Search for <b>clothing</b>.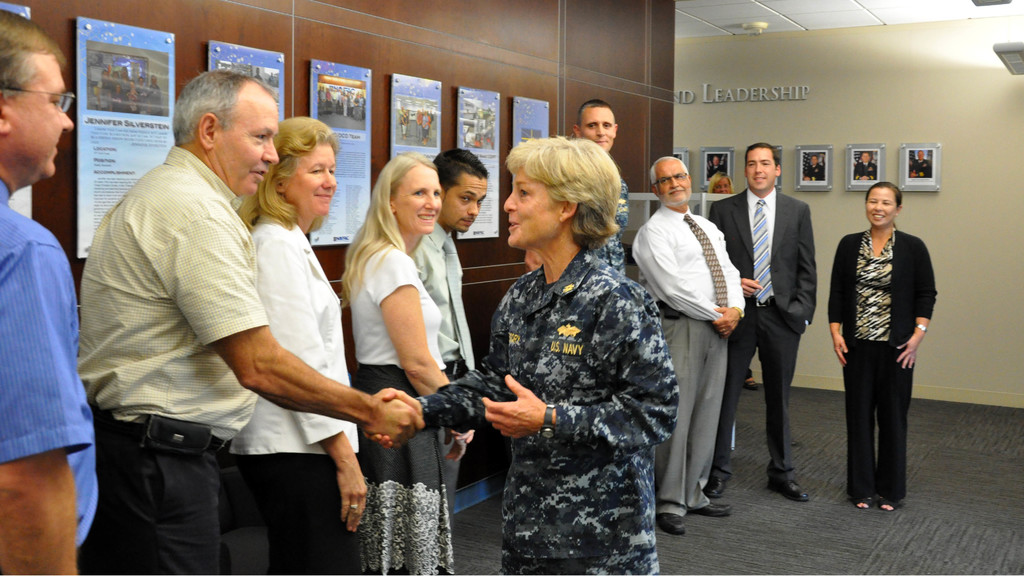
Found at <region>711, 182, 821, 484</region>.
